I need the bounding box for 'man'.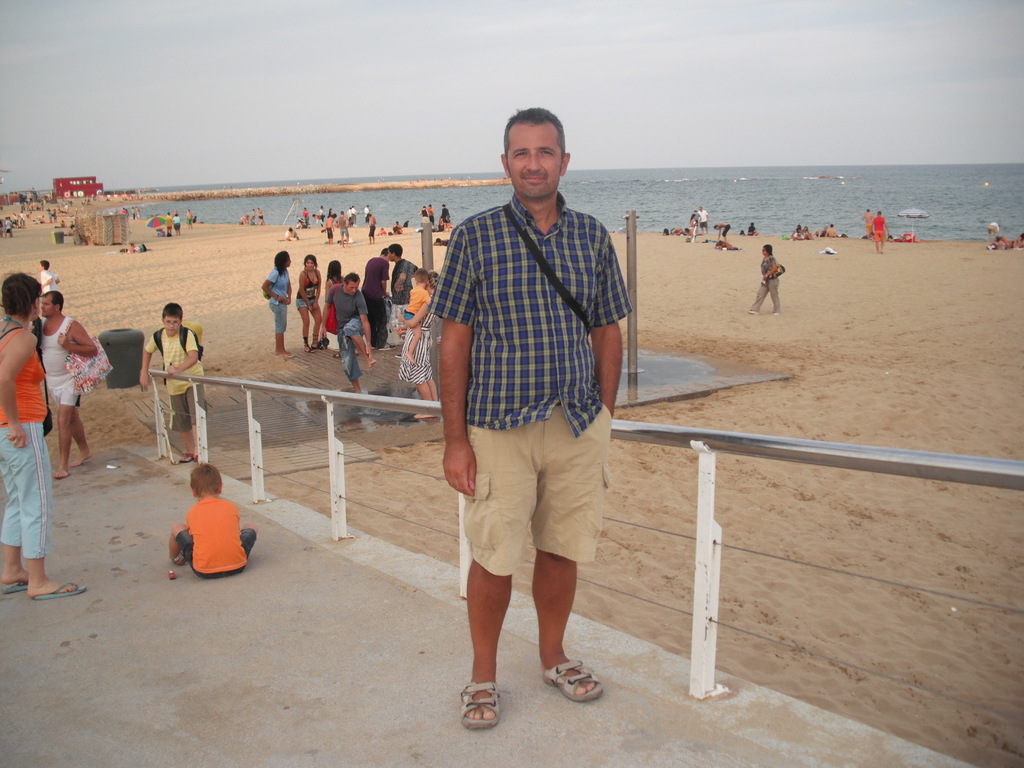
Here it is: x1=696 y1=207 x2=710 y2=234.
